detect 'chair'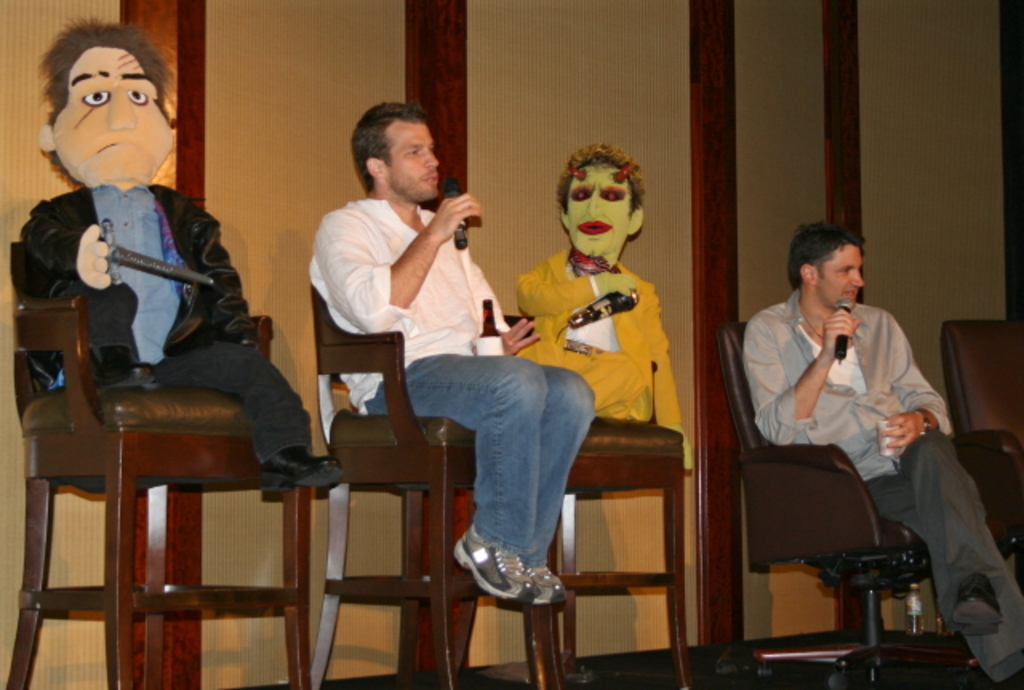
x1=541, y1=415, x2=694, y2=688
